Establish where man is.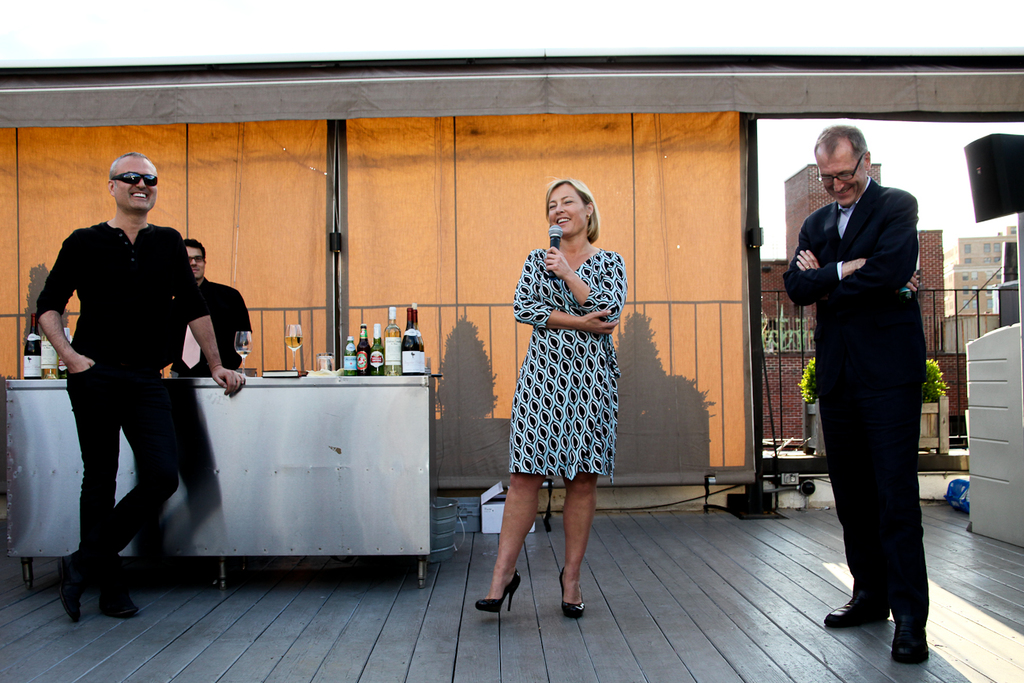
Established at l=776, t=127, r=933, b=669.
